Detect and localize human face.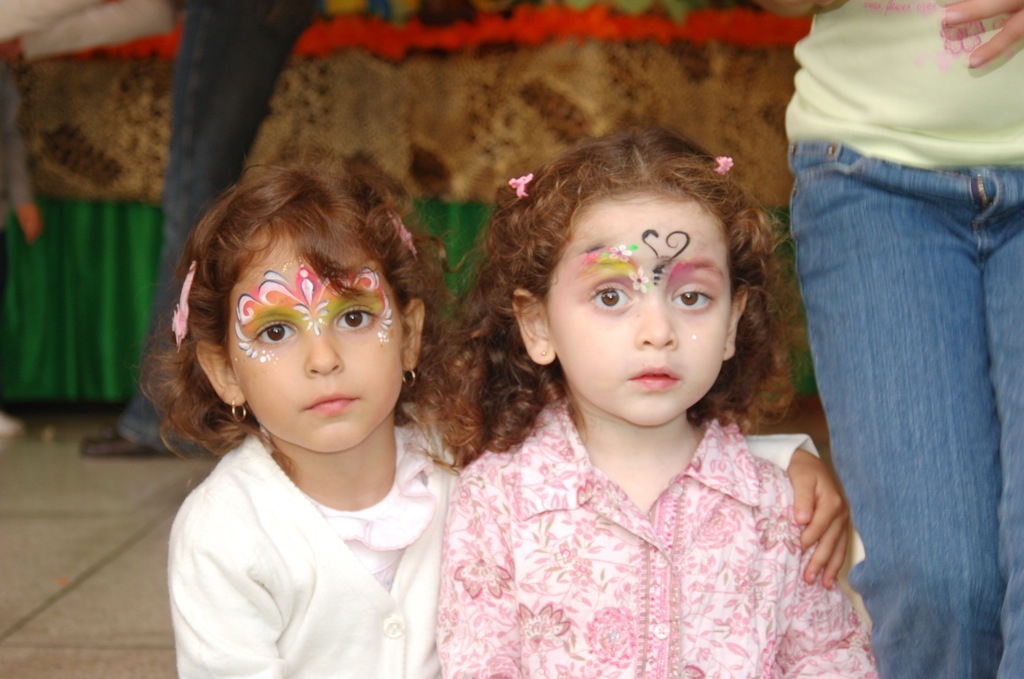
Localized at <region>211, 229, 399, 446</region>.
